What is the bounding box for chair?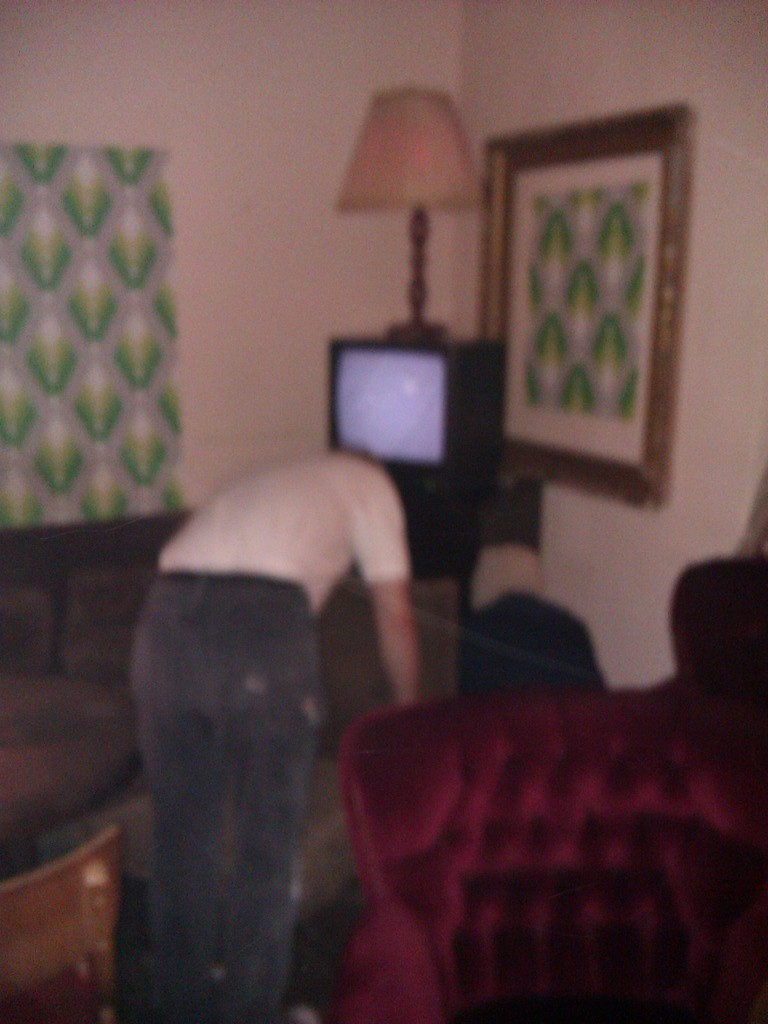
box=[1, 821, 132, 1023].
